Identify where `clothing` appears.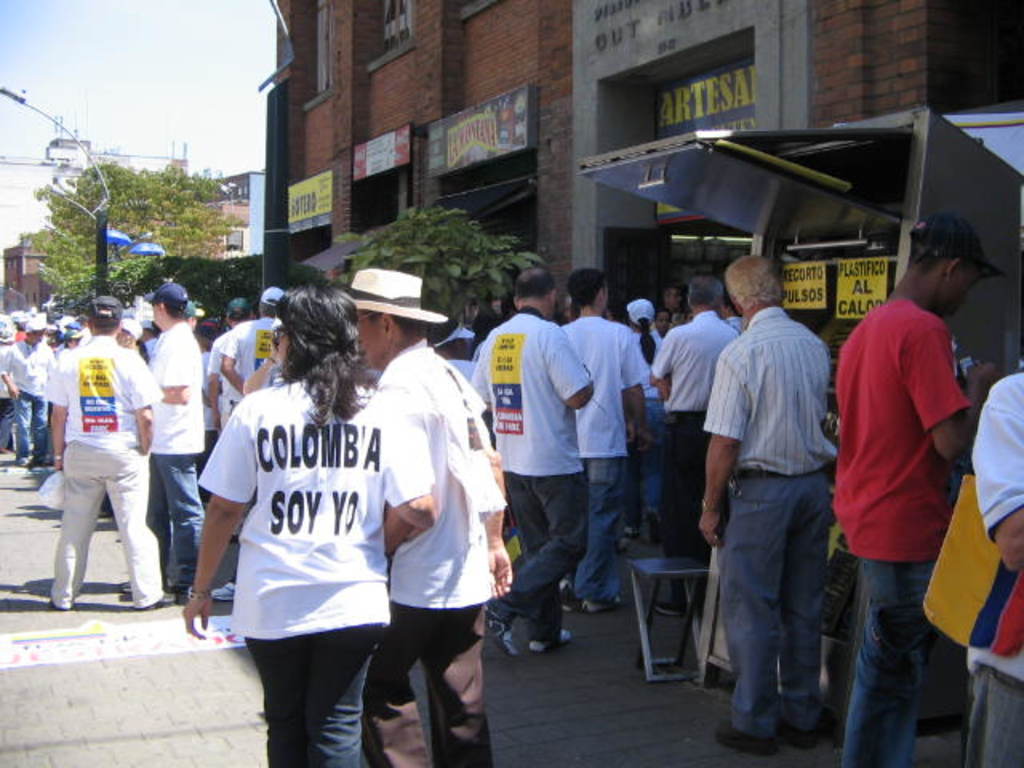
Appears at <region>0, 326, 51, 445</region>.
